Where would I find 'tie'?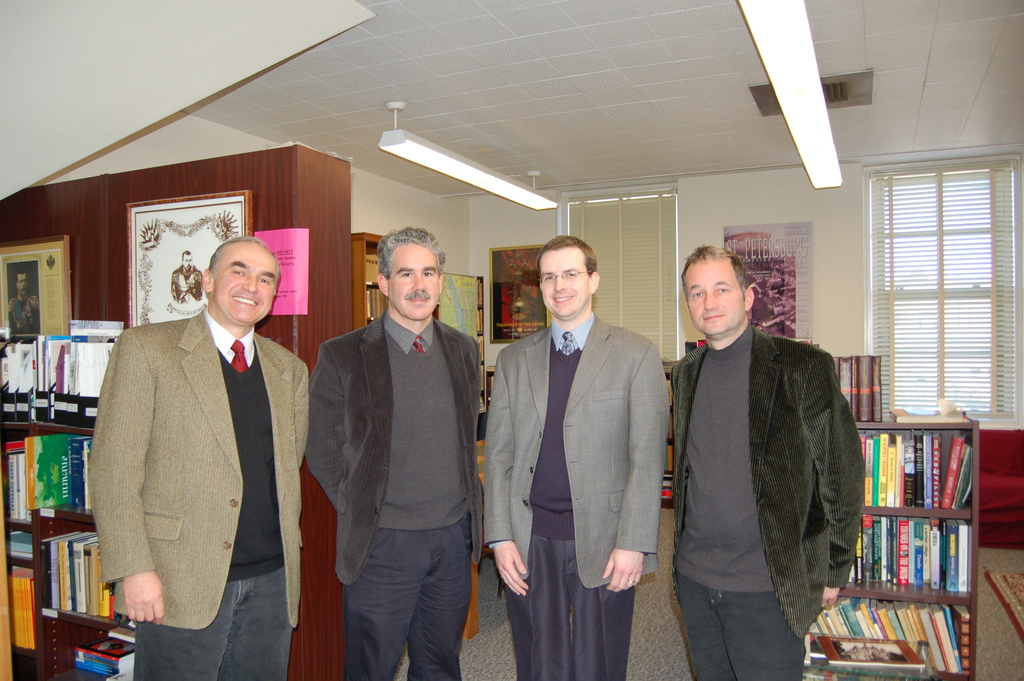
At left=412, top=338, right=426, bottom=354.
